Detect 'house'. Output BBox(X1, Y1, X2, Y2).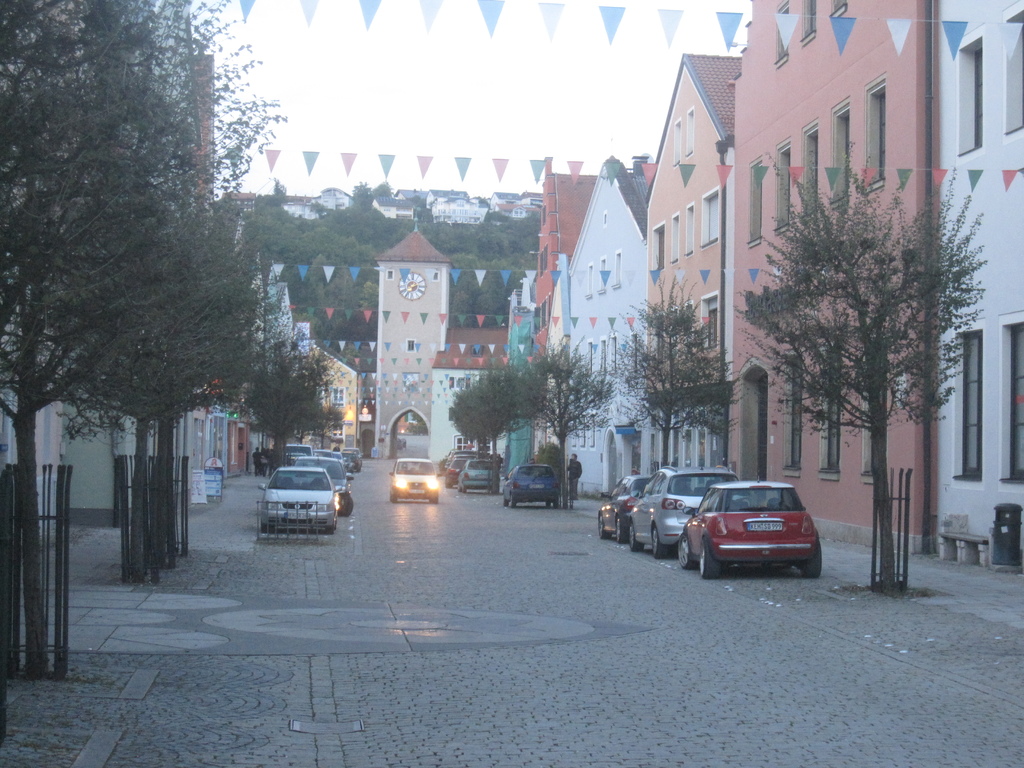
BBox(371, 229, 513, 463).
